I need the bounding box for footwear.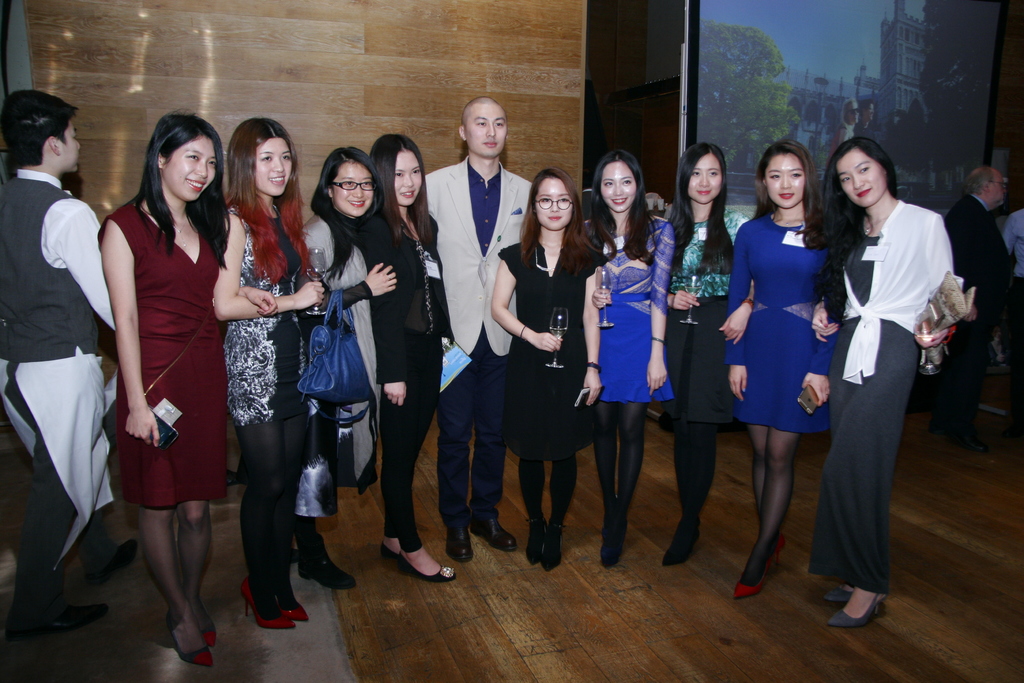
Here it is: l=96, t=534, r=136, b=580.
